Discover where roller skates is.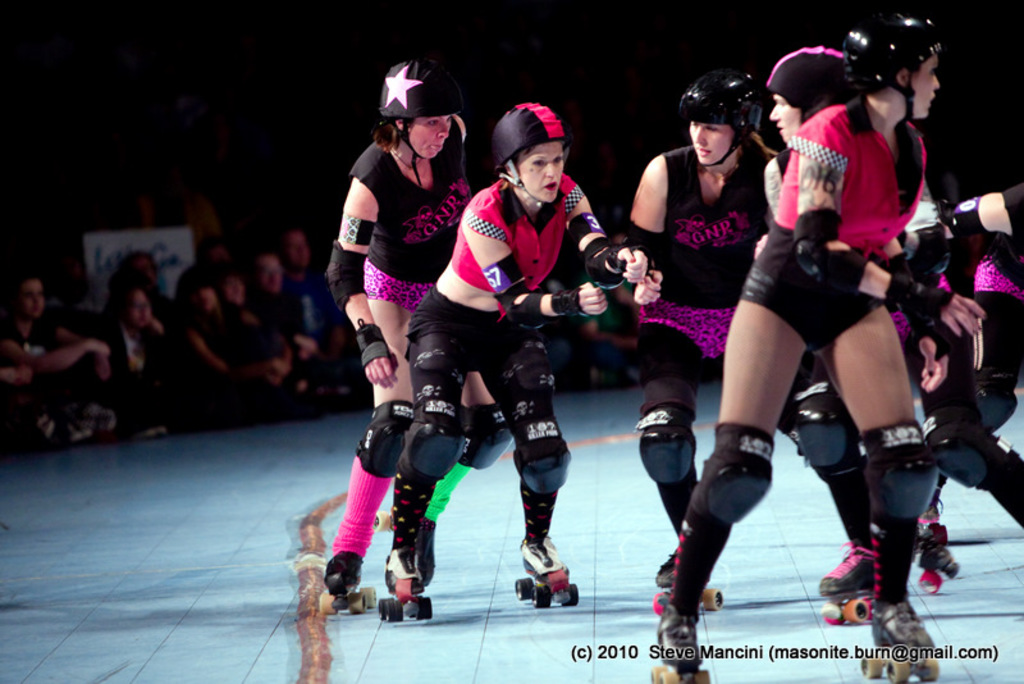
Discovered at bbox(652, 606, 709, 683).
